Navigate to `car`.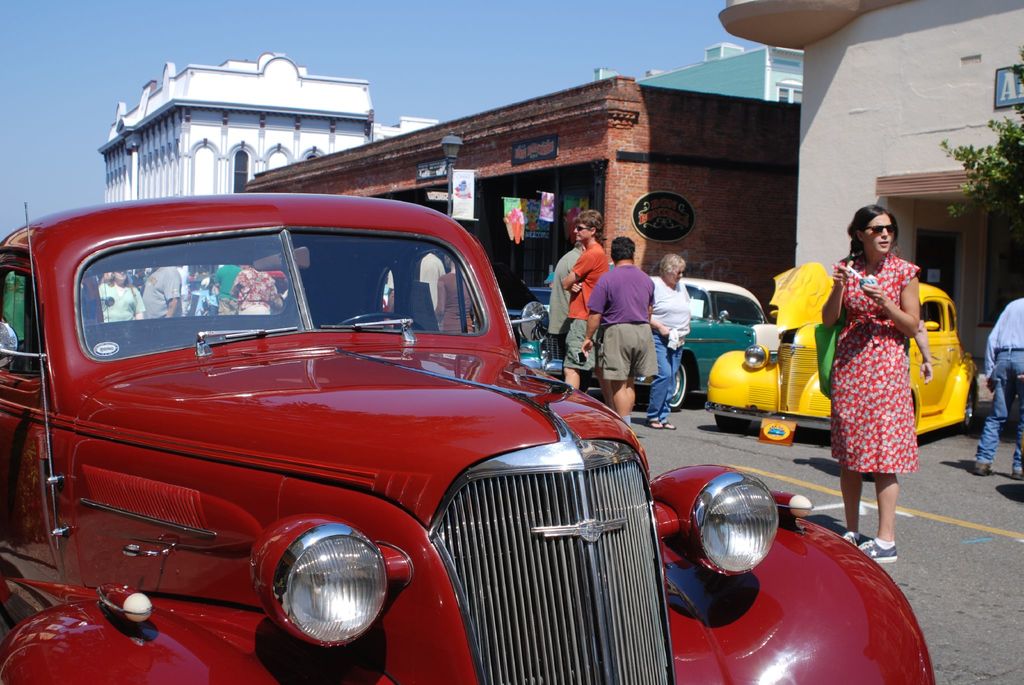
Navigation target: <box>705,262,988,442</box>.
